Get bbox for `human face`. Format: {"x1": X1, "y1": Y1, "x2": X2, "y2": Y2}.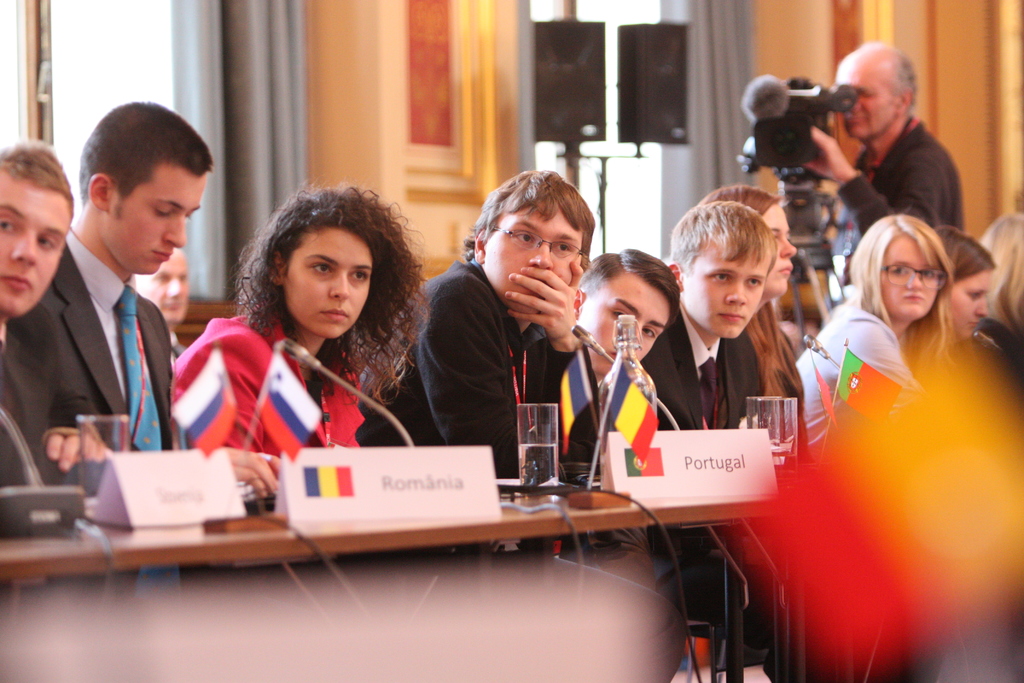
{"x1": 481, "y1": 210, "x2": 580, "y2": 312}.
